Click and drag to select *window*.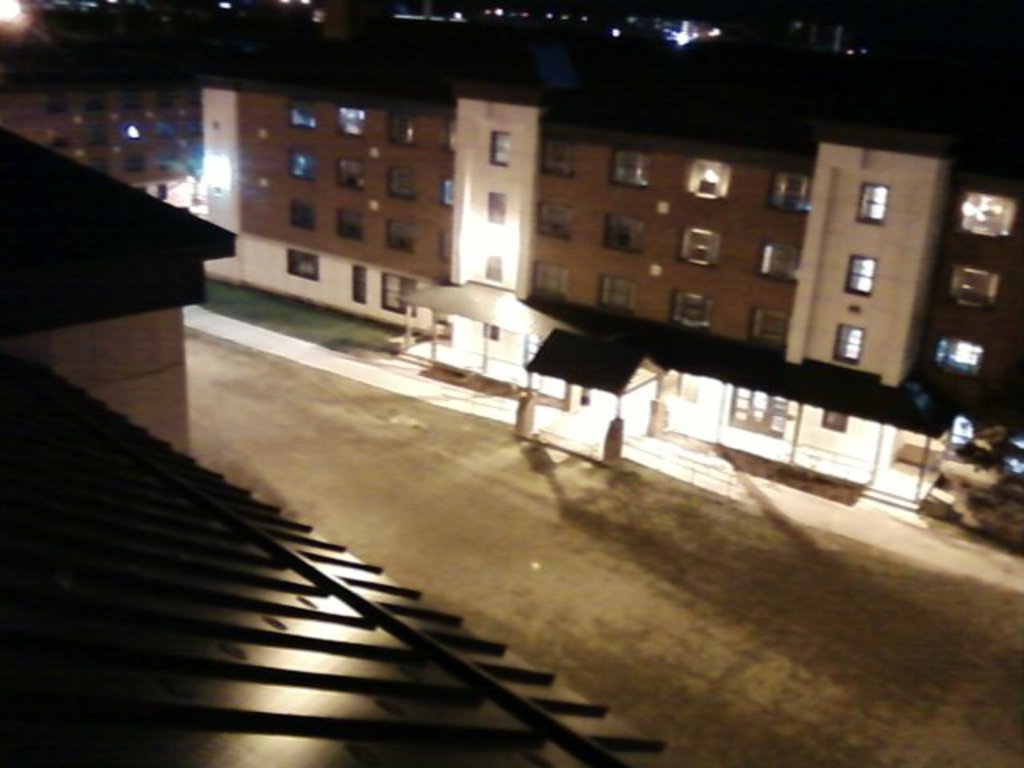
Selection: {"left": 290, "top": 154, "right": 317, "bottom": 181}.
